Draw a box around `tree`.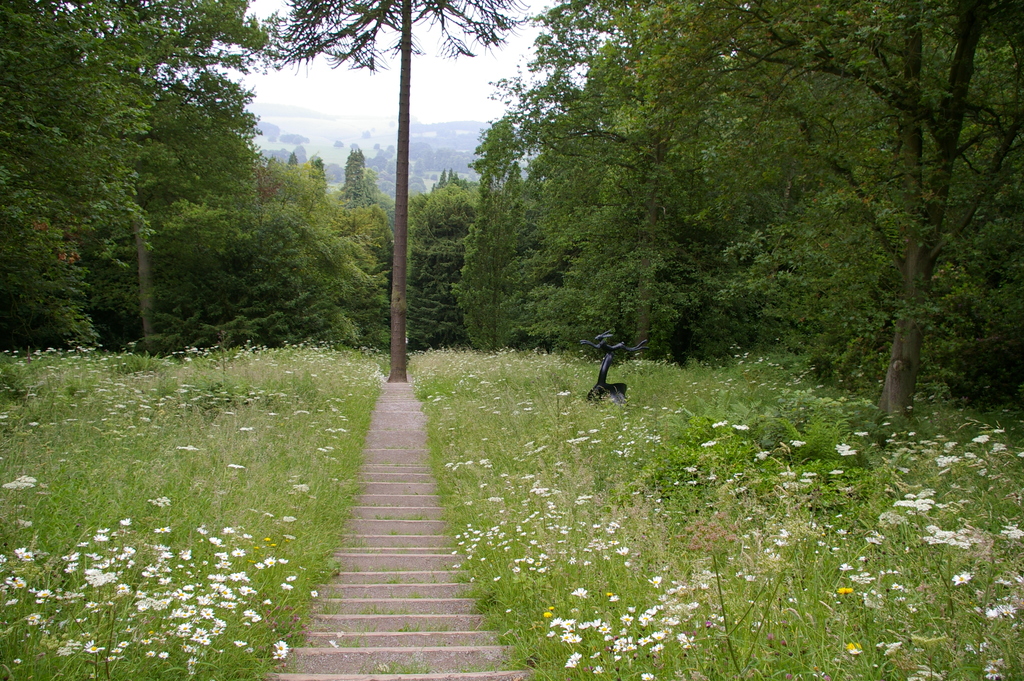
x1=277 y1=0 x2=515 y2=383.
